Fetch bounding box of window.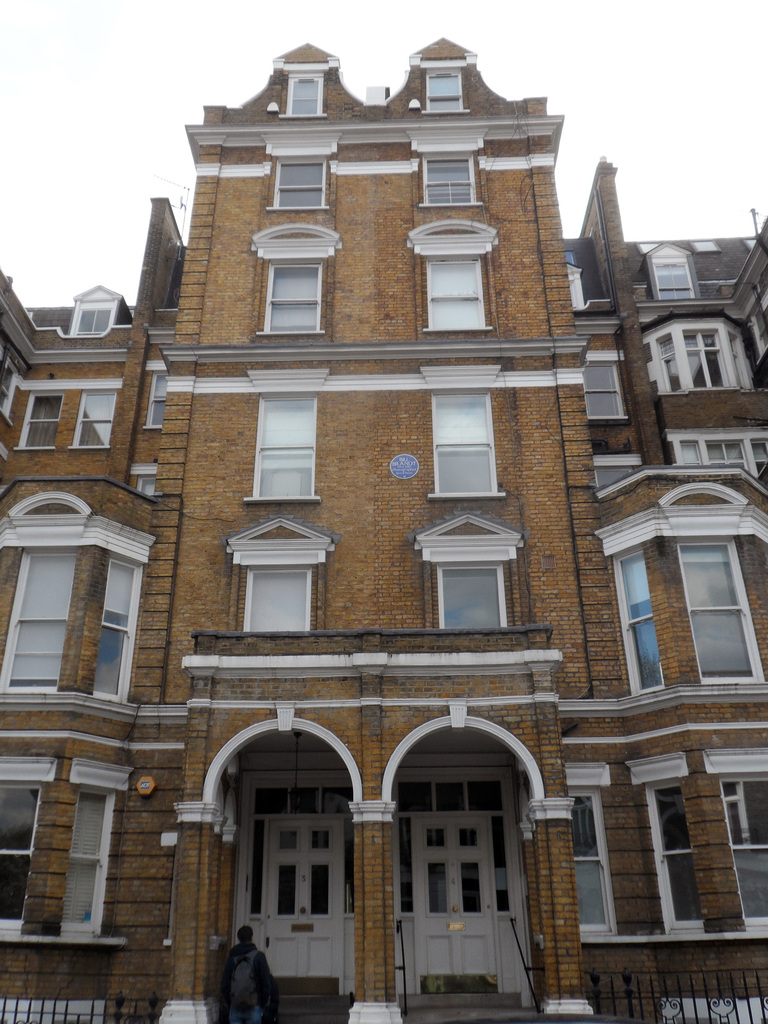
Bbox: {"left": 650, "top": 253, "right": 703, "bottom": 298}.
